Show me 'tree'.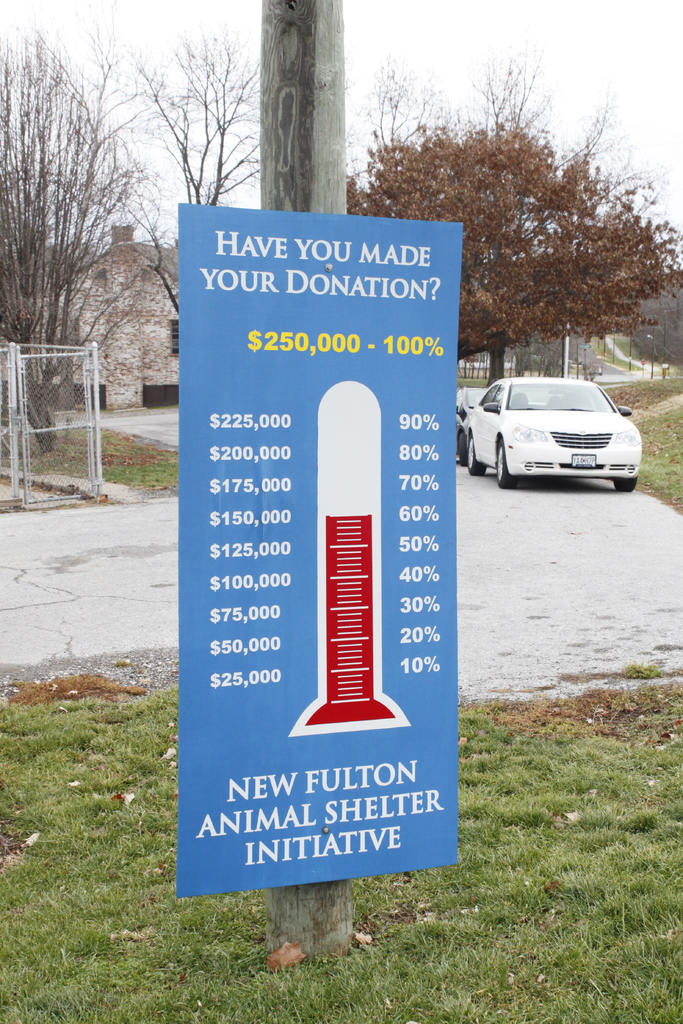
'tree' is here: left=380, top=110, right=679, bottom=364.
